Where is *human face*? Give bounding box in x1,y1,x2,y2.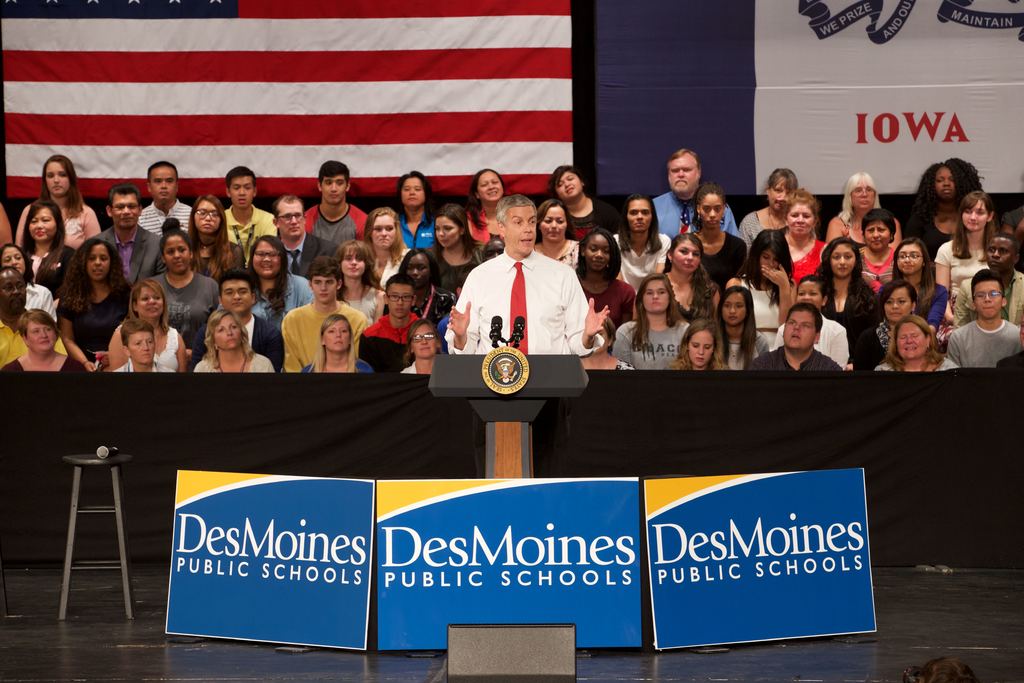
148,165,178,201.
